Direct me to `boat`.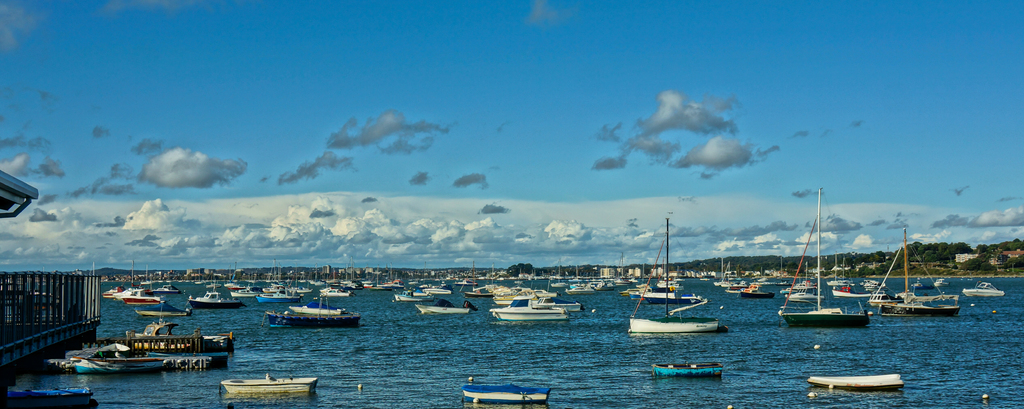
Direction: bbox=(5, 383, 95, 407).
